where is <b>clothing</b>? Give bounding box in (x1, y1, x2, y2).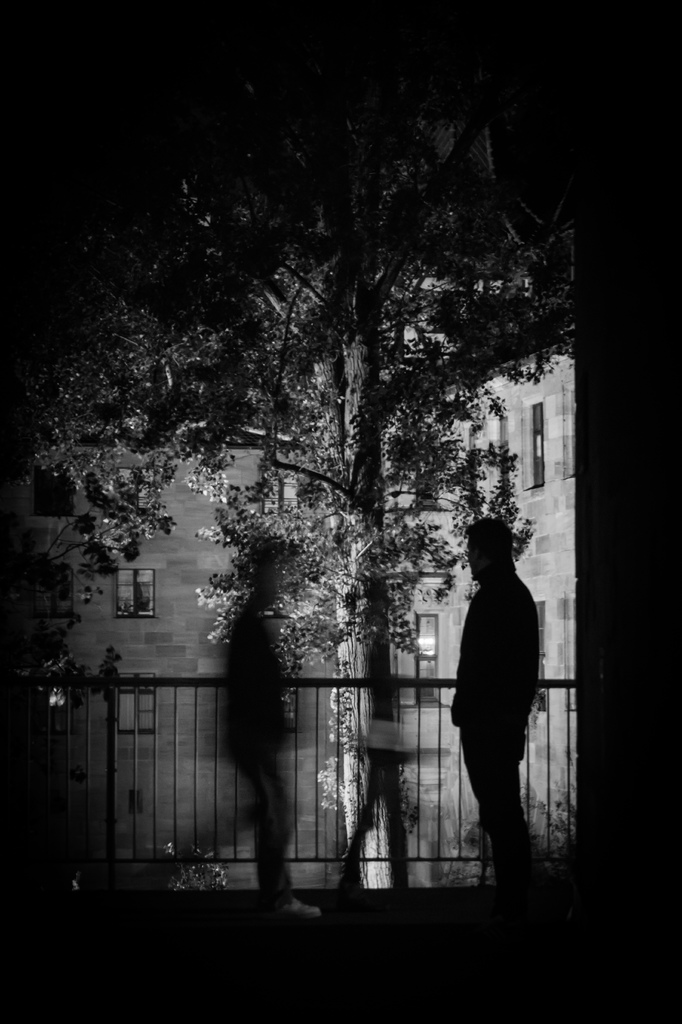
(437, 516, 551, 863).
